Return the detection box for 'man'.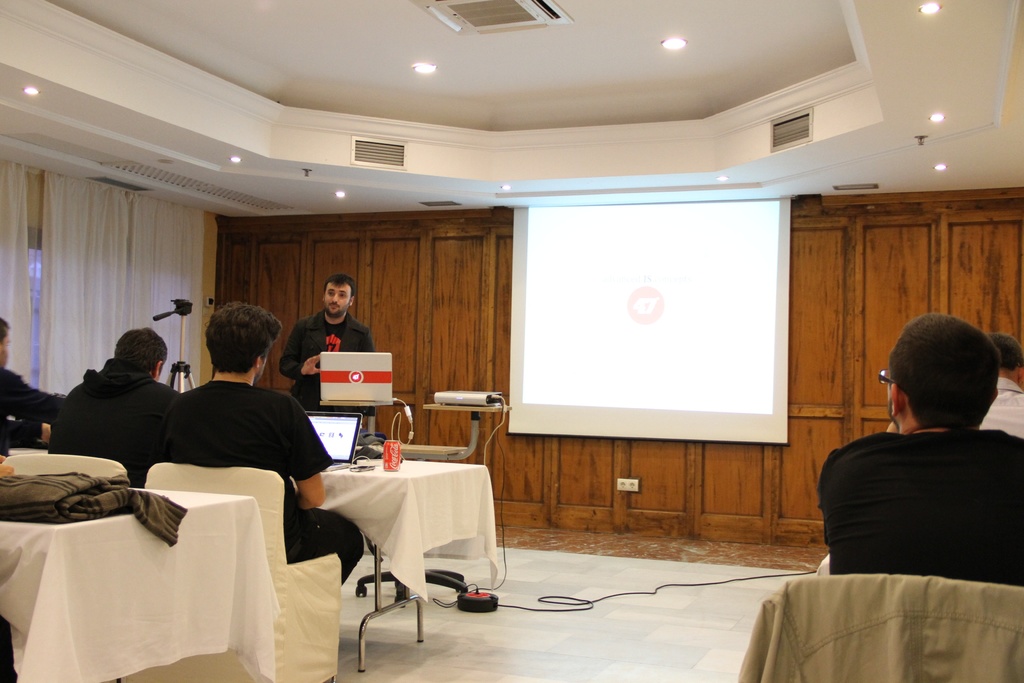
164, 298, 369, 591.
